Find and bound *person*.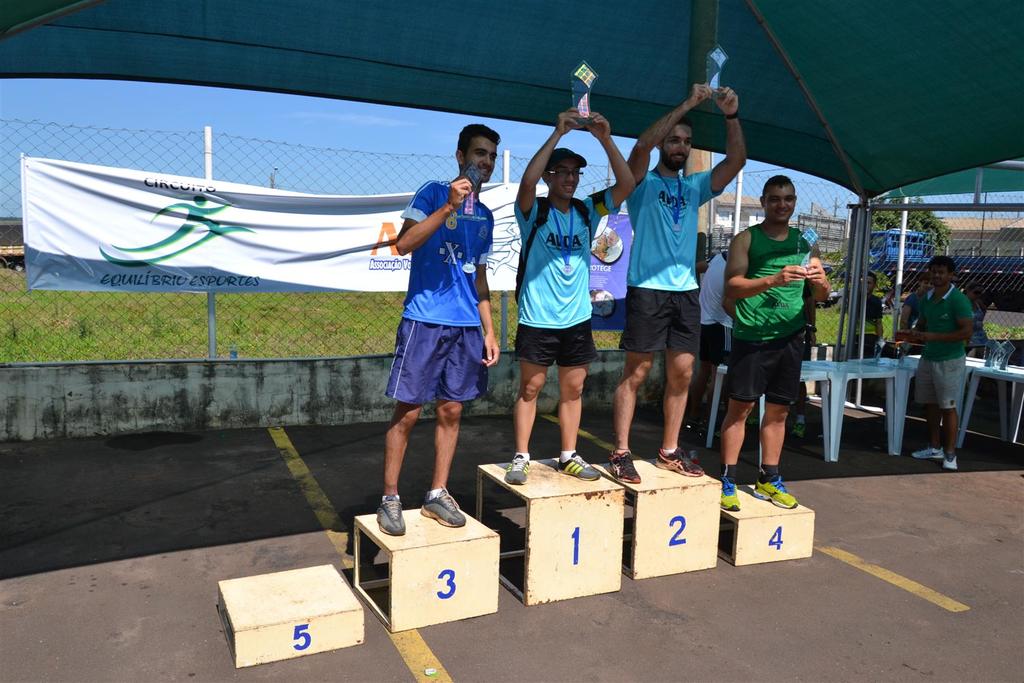
Bound: <region>884, 251, 976, 469</region>.
